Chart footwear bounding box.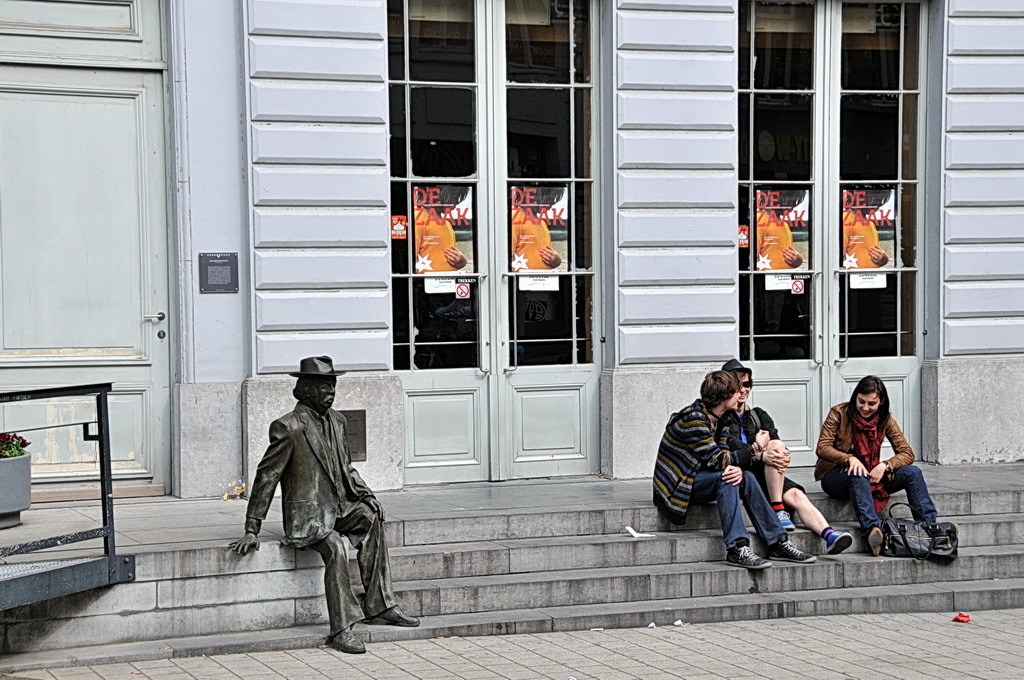
Charted: (722, 541, 770, 571).
